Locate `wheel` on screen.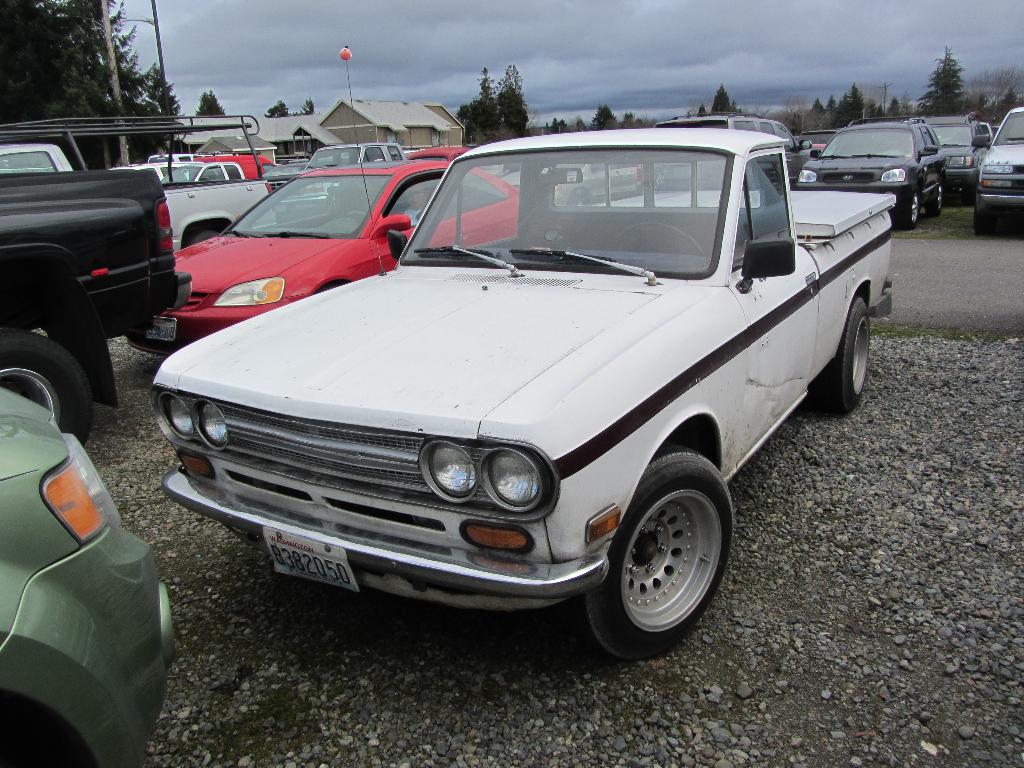
On screen at (927,190,943,214).
